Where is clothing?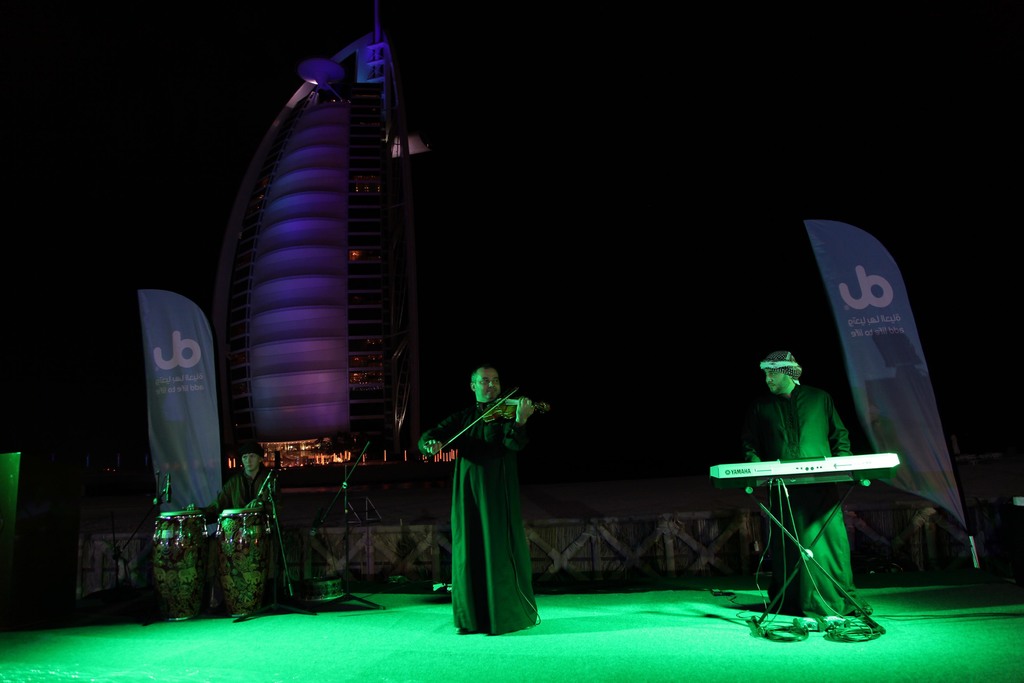
region(732, 369, 874, 621).
